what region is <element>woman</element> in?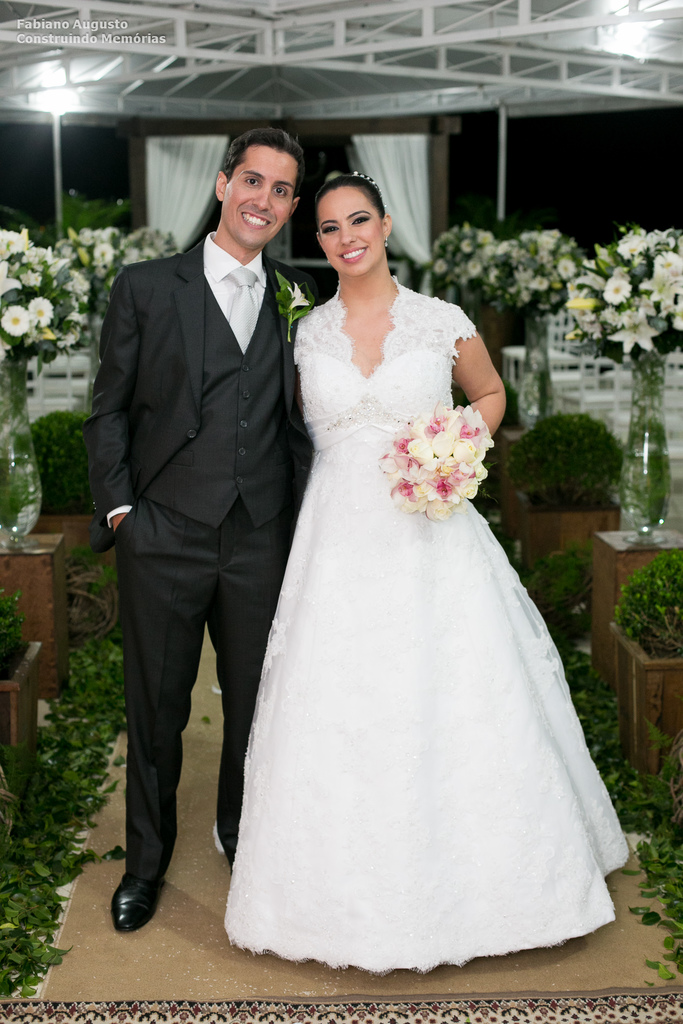
[x1=218, y1=170, x2=630, y2=946].
